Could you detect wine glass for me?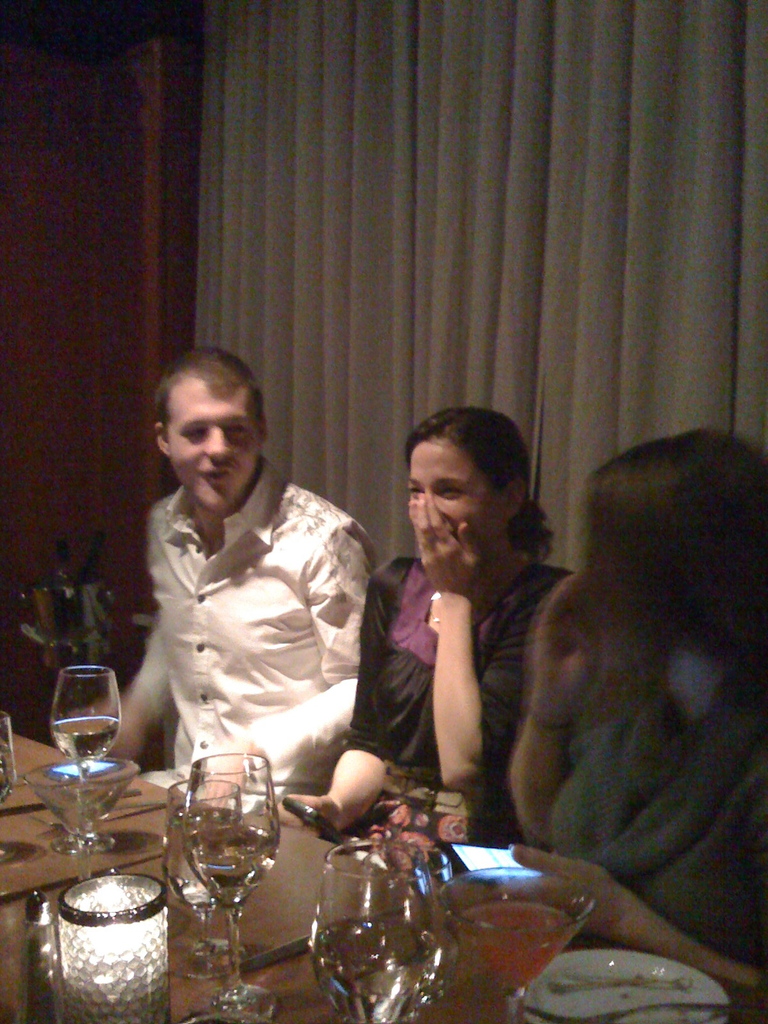
Detection result: select_region(308, 839, 446, 1023).
